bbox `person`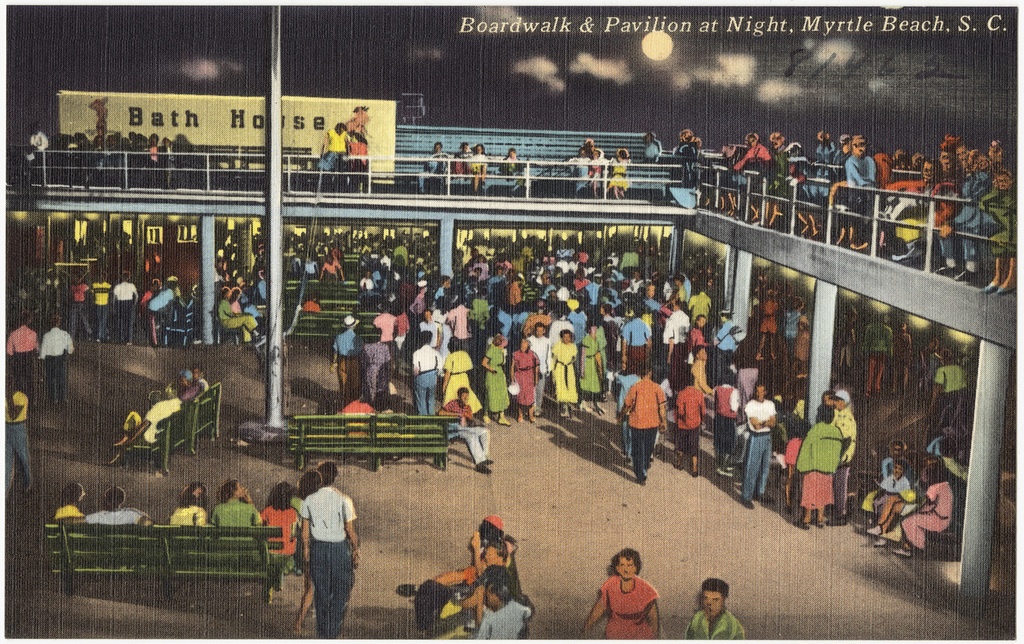
bbox=[92, 490, 157, 527]
